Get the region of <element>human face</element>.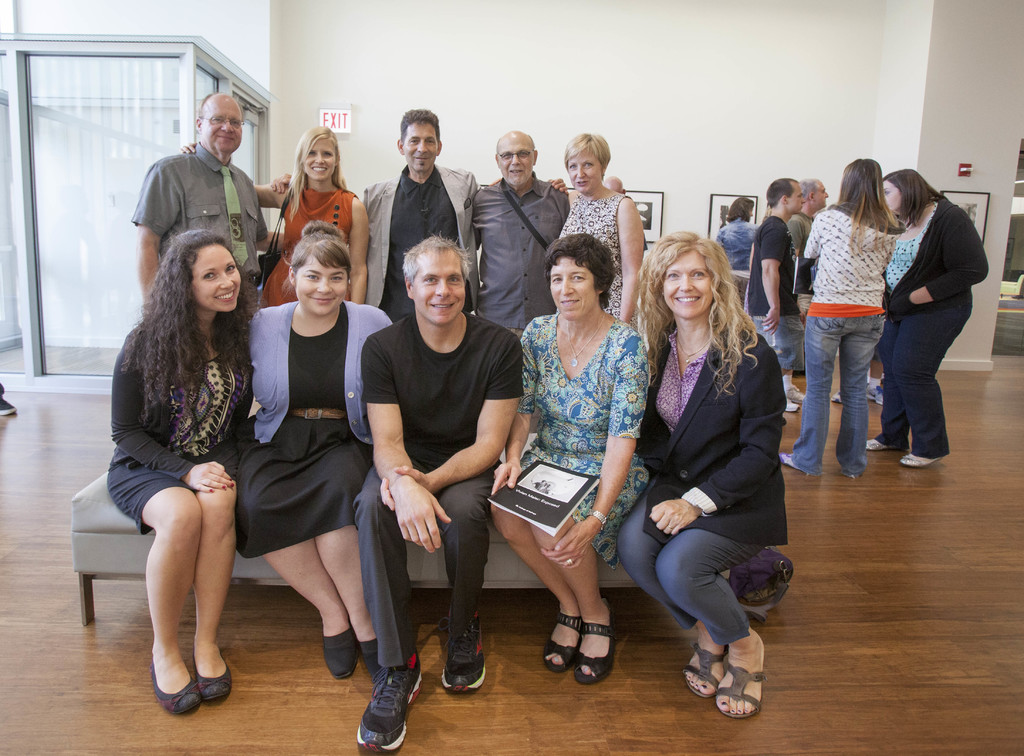
(563,149,603,193).
